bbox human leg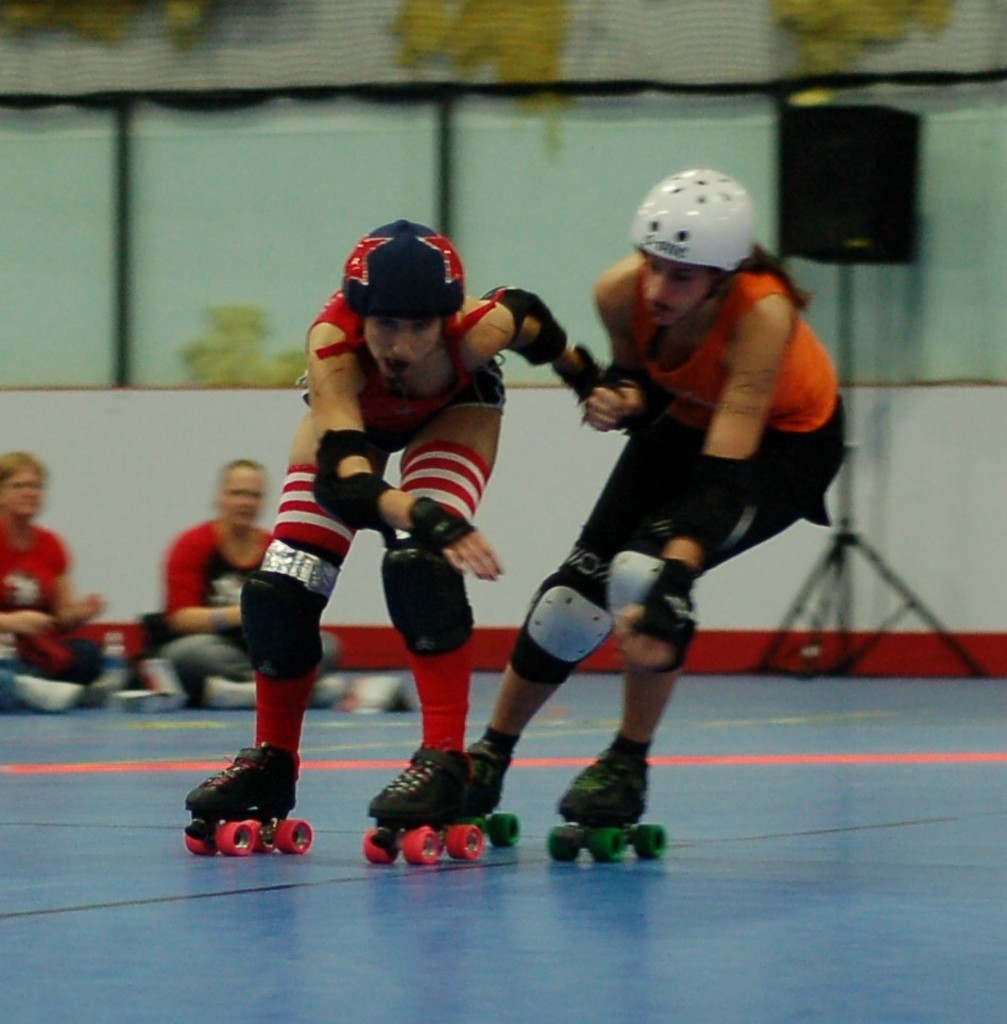
186 389 393 817
